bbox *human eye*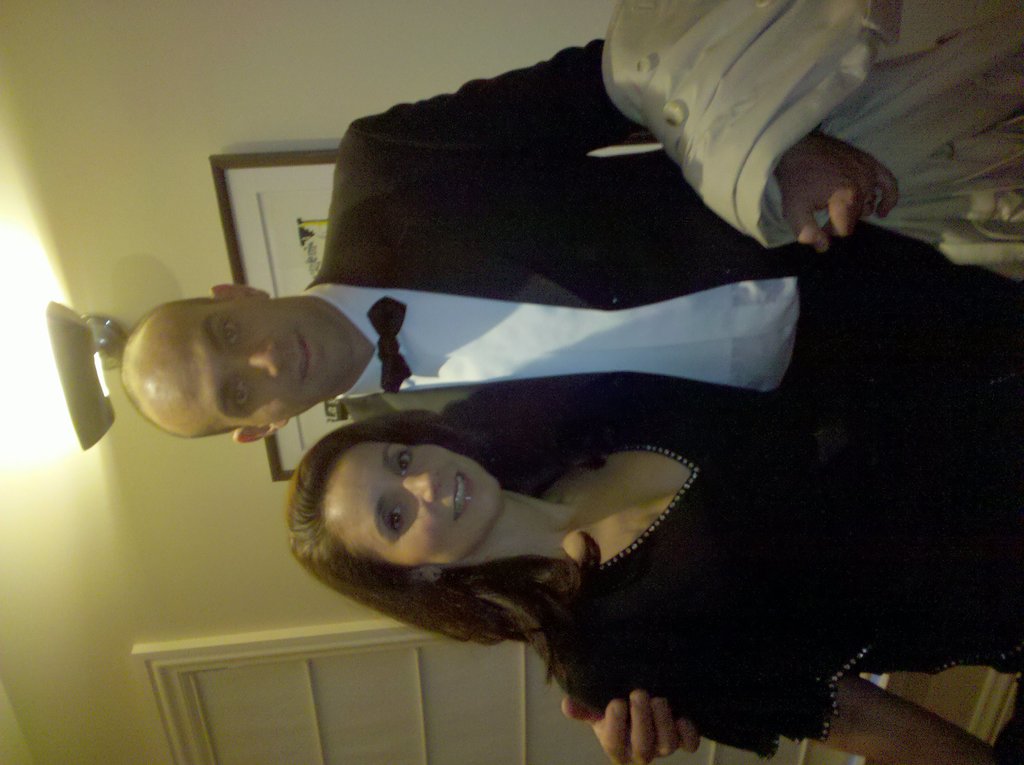
378:483:423:546
